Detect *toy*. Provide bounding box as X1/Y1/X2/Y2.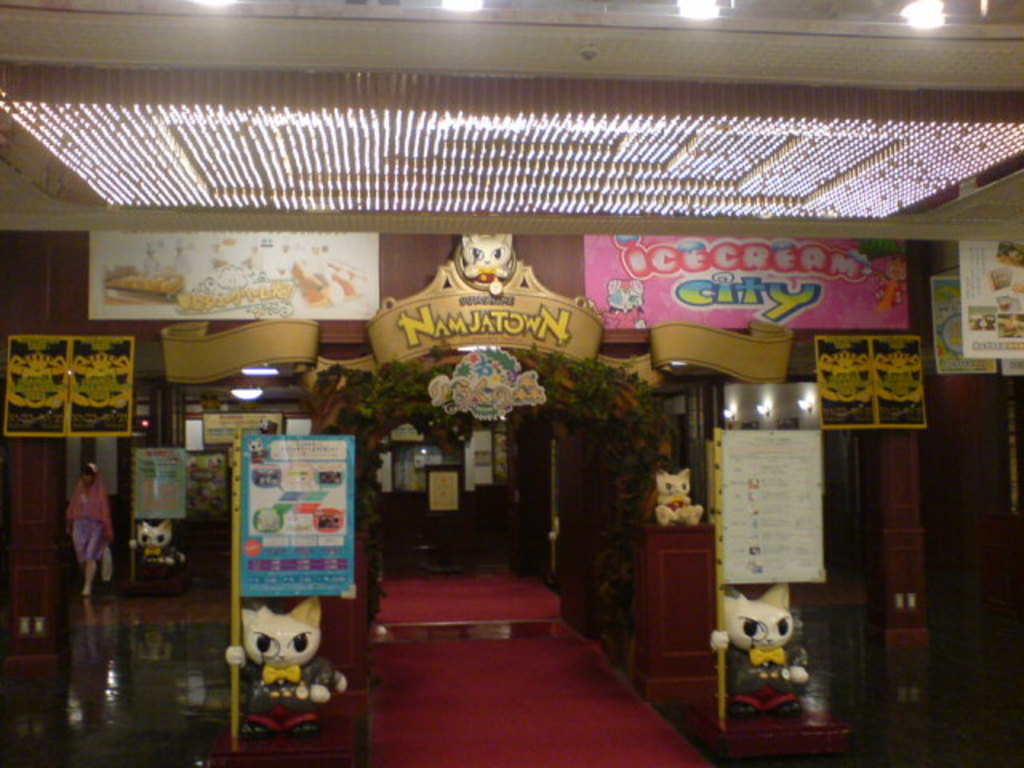
130/517/184/568.
